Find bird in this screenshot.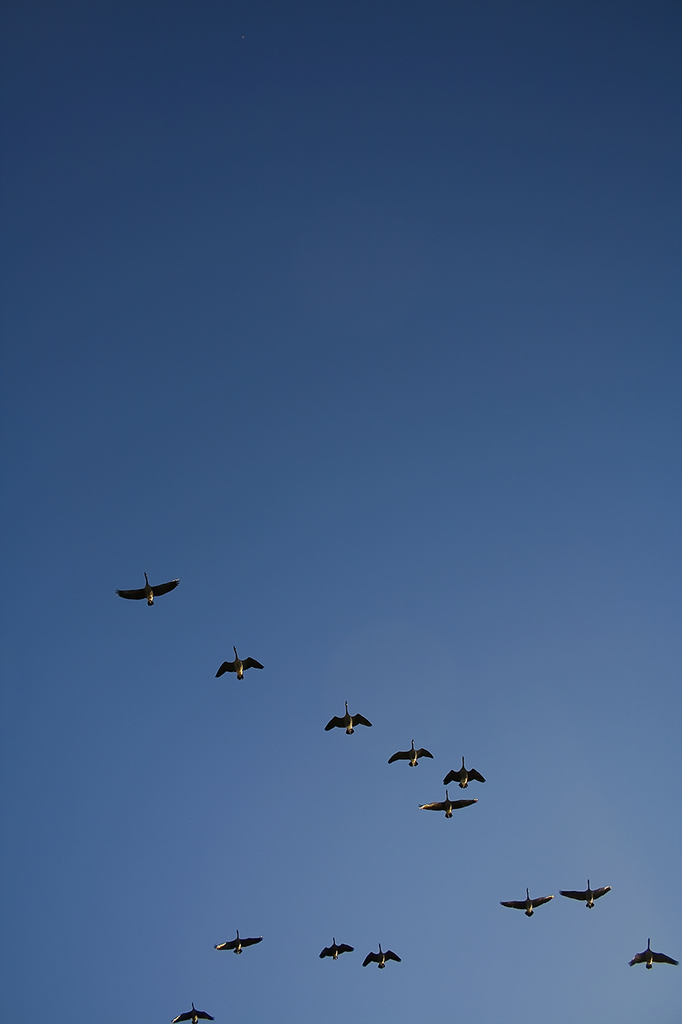
The bounding box for bird is bbox(509, 896, 543, 920).
